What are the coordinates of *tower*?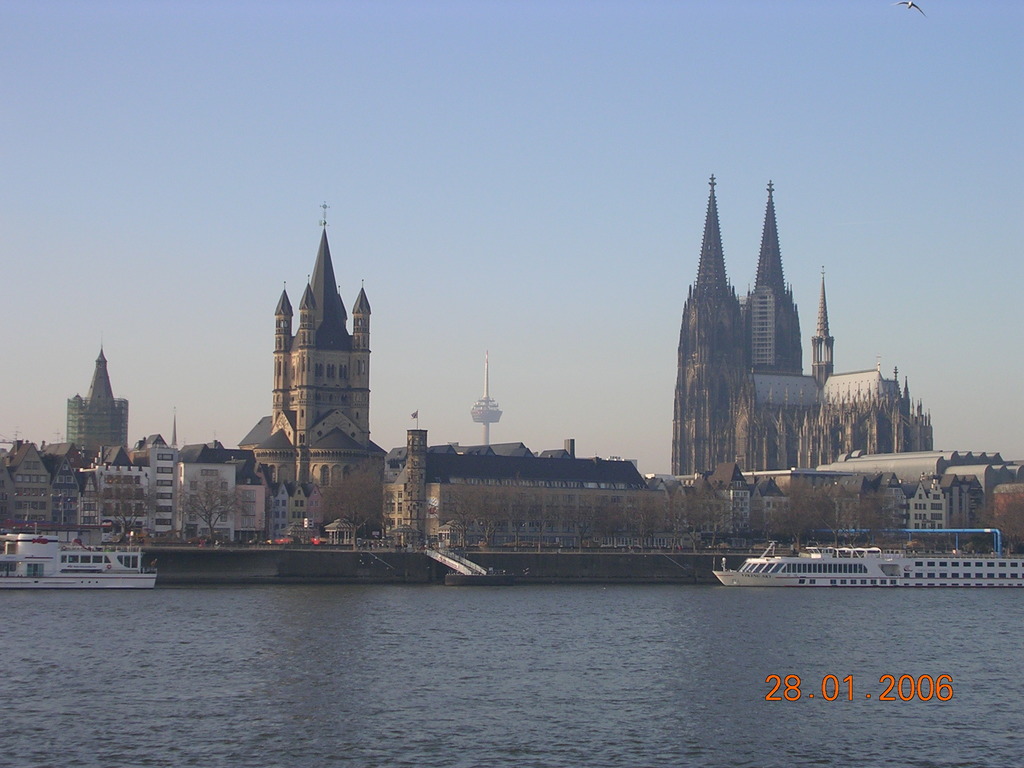
[left=6, top=170, right=1021, bottom=591].
